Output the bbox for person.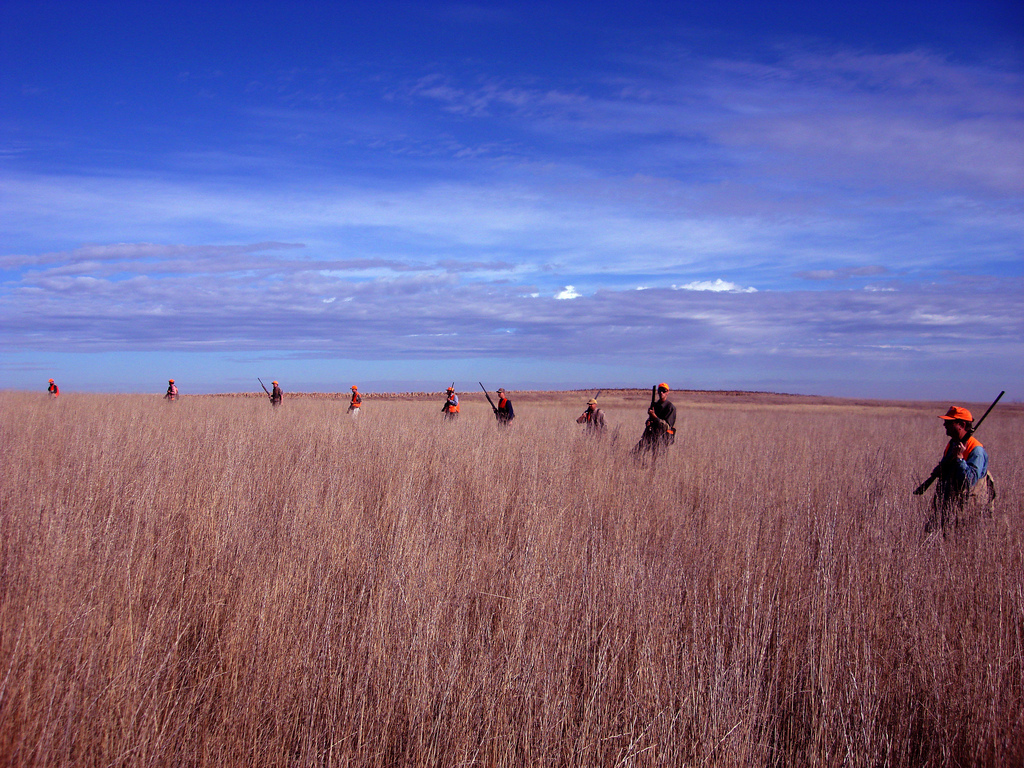
Rect(492, 383, 518, 427).
